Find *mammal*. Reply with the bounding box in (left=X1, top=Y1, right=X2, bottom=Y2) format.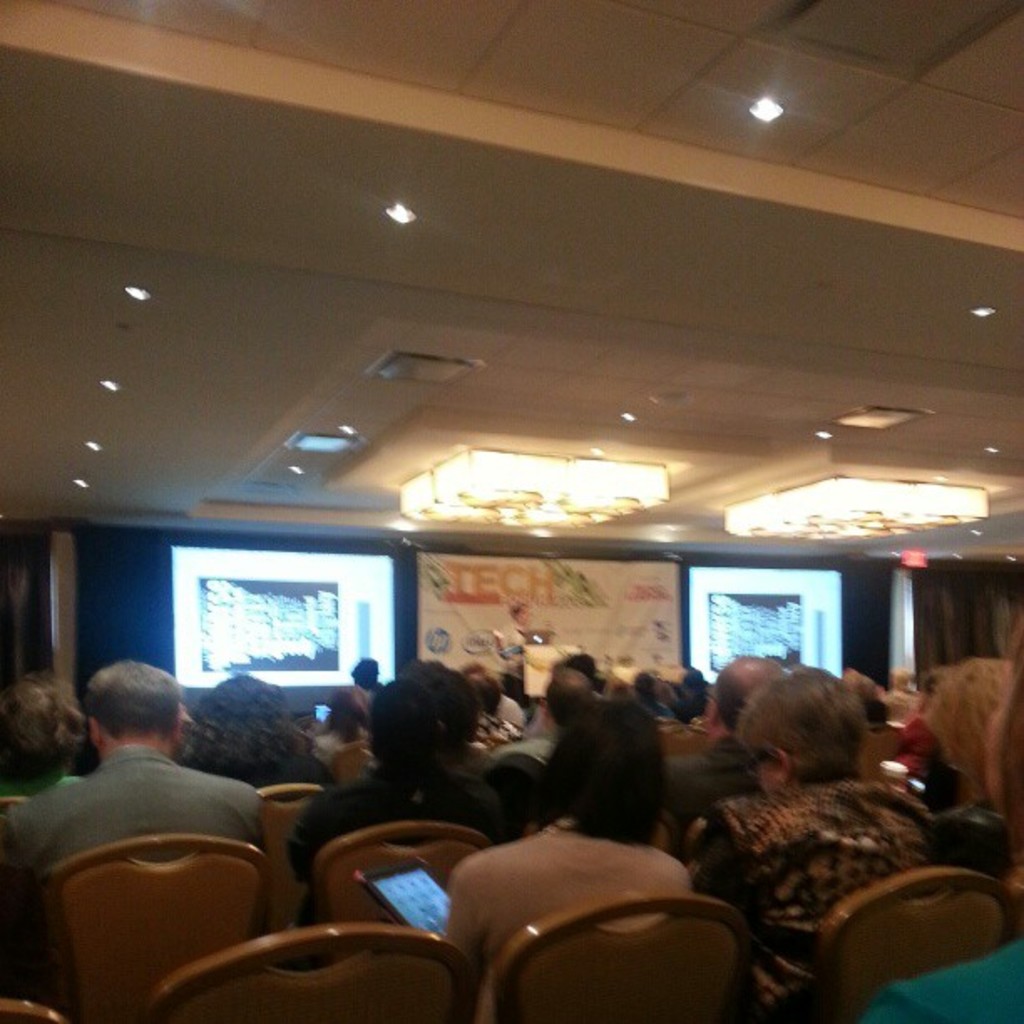
(left=445, top=689, right=703, bottom=1022).
